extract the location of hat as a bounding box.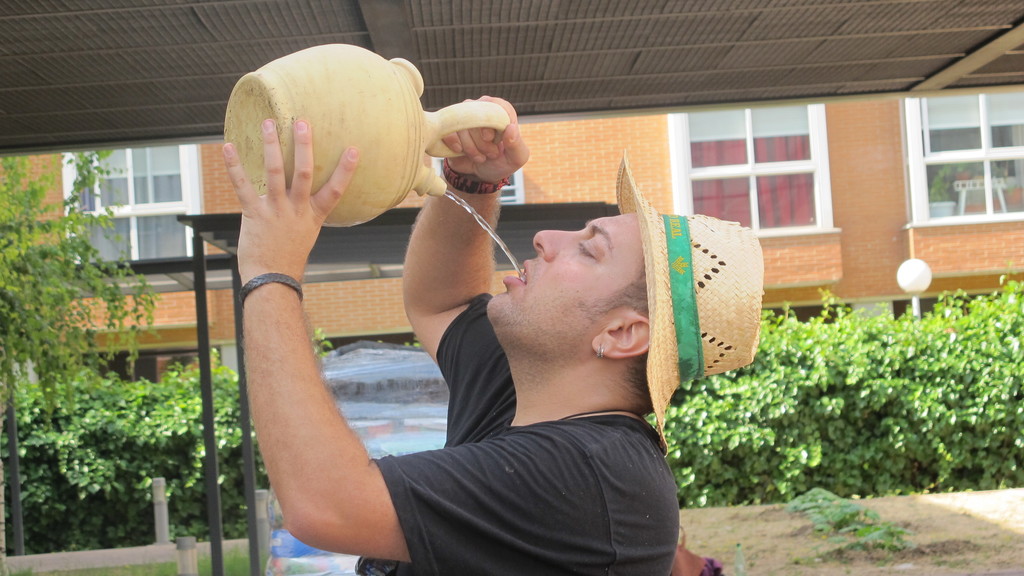
region(616, 154, 763, 447).
